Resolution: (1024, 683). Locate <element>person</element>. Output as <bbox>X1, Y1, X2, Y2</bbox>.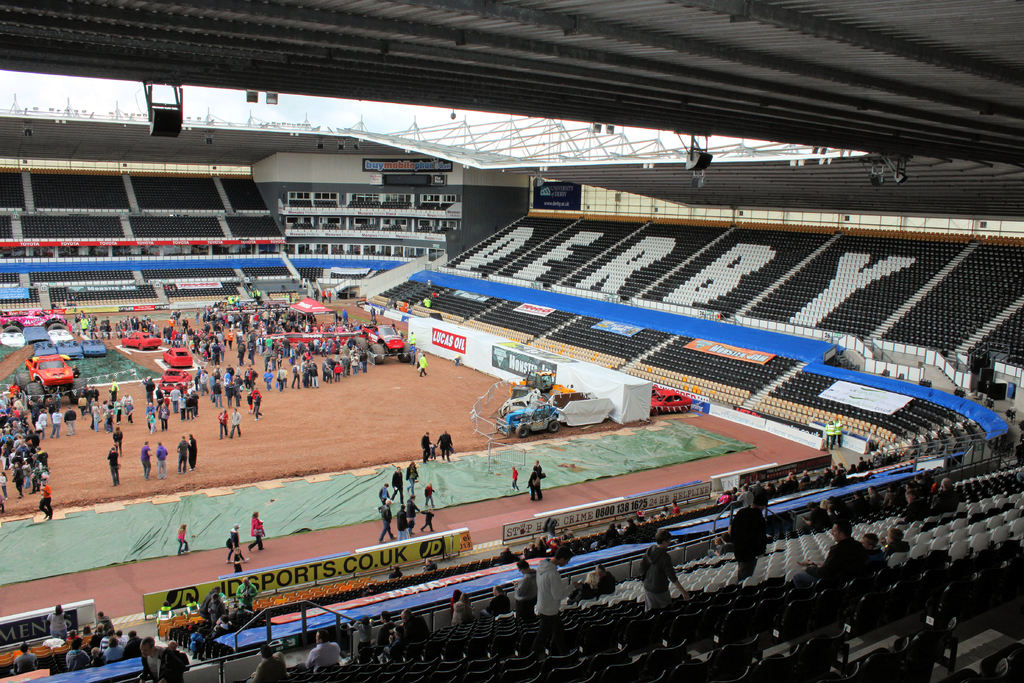
<bbox>247, 510, 267, 548</bbox>.
